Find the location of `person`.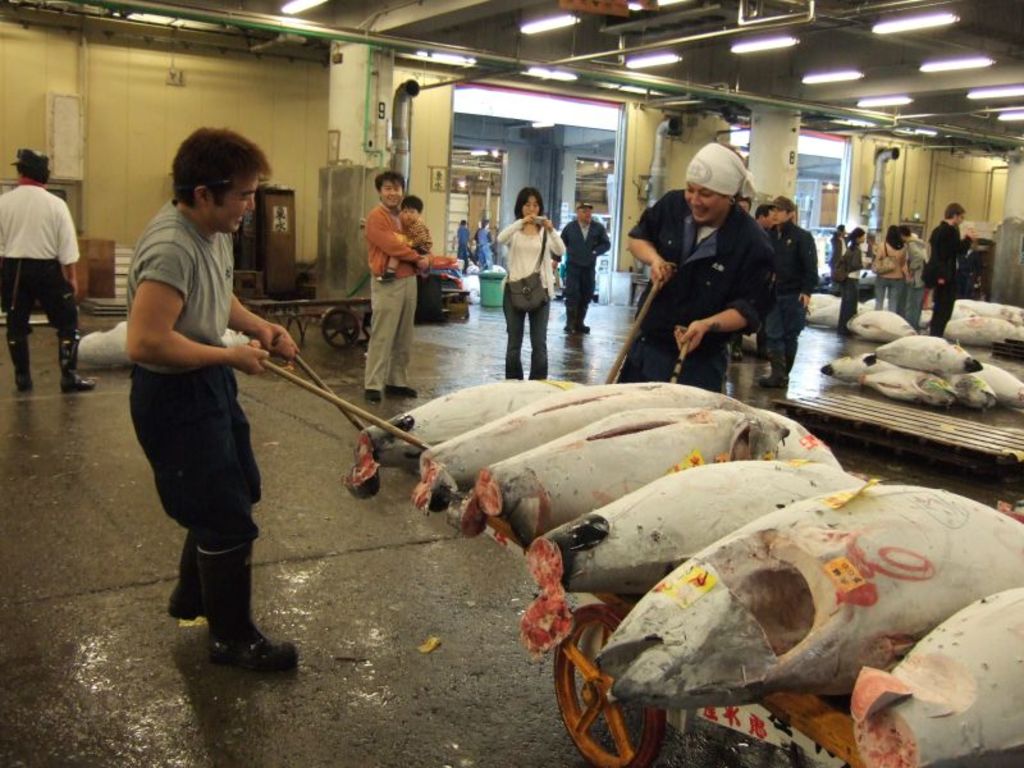
Location: (left=497, top=186, right=567, bottom=380).
